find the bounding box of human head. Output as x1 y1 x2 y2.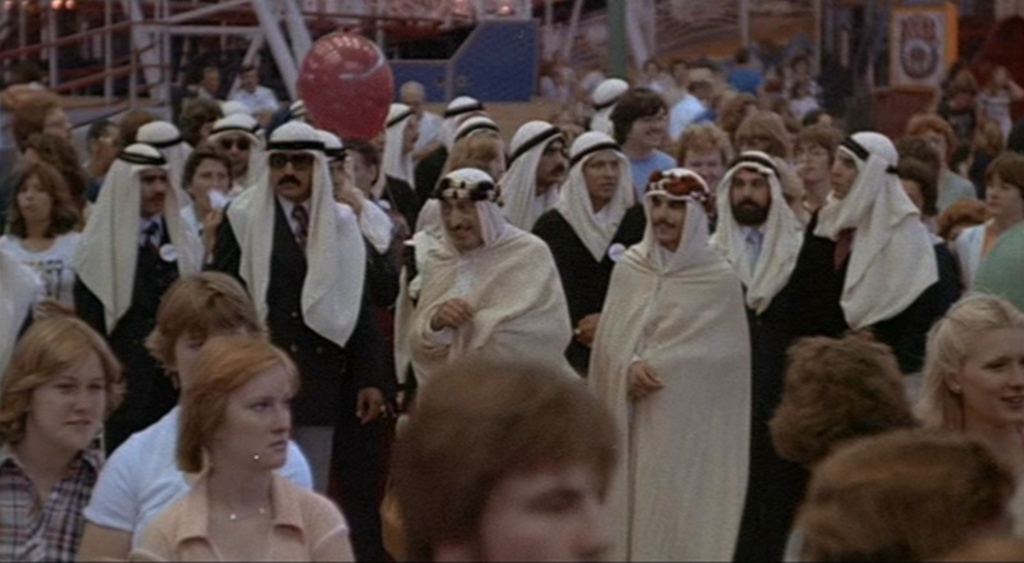
236 67 257 93.
